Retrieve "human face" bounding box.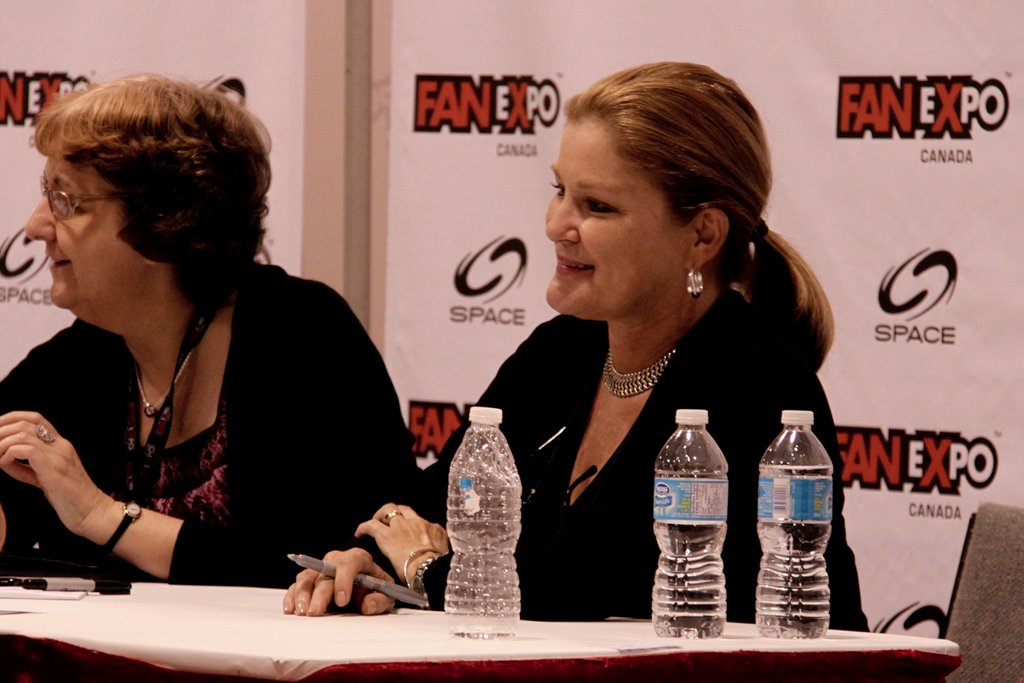
Bounding box: 24/151/143/308.
